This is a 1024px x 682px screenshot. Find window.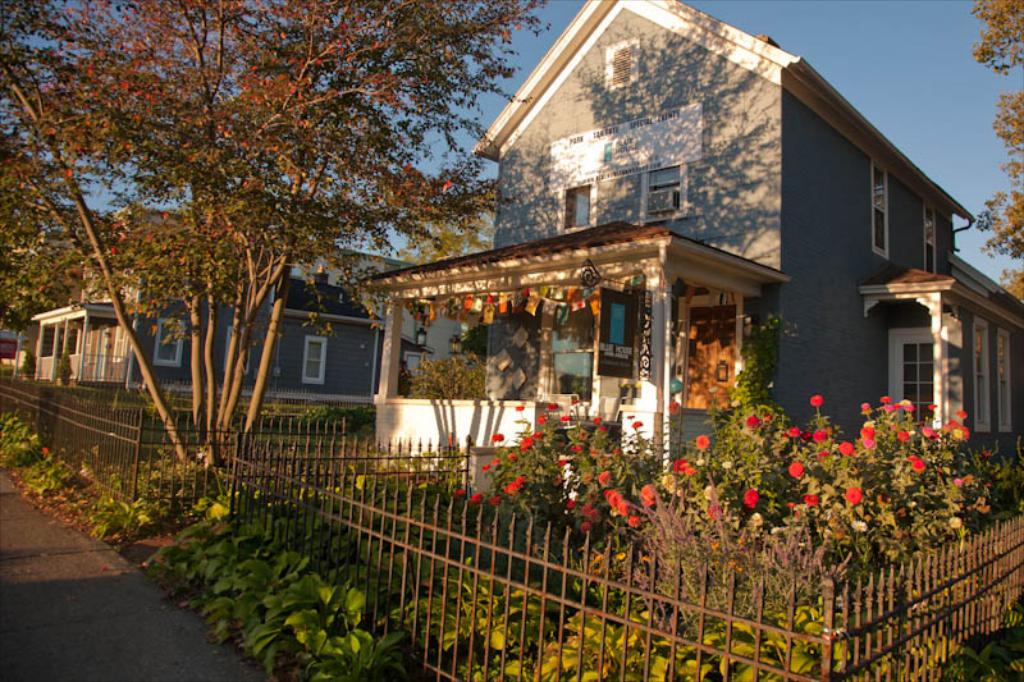
Bounding box: bbox(974, 311, 995, 431).
